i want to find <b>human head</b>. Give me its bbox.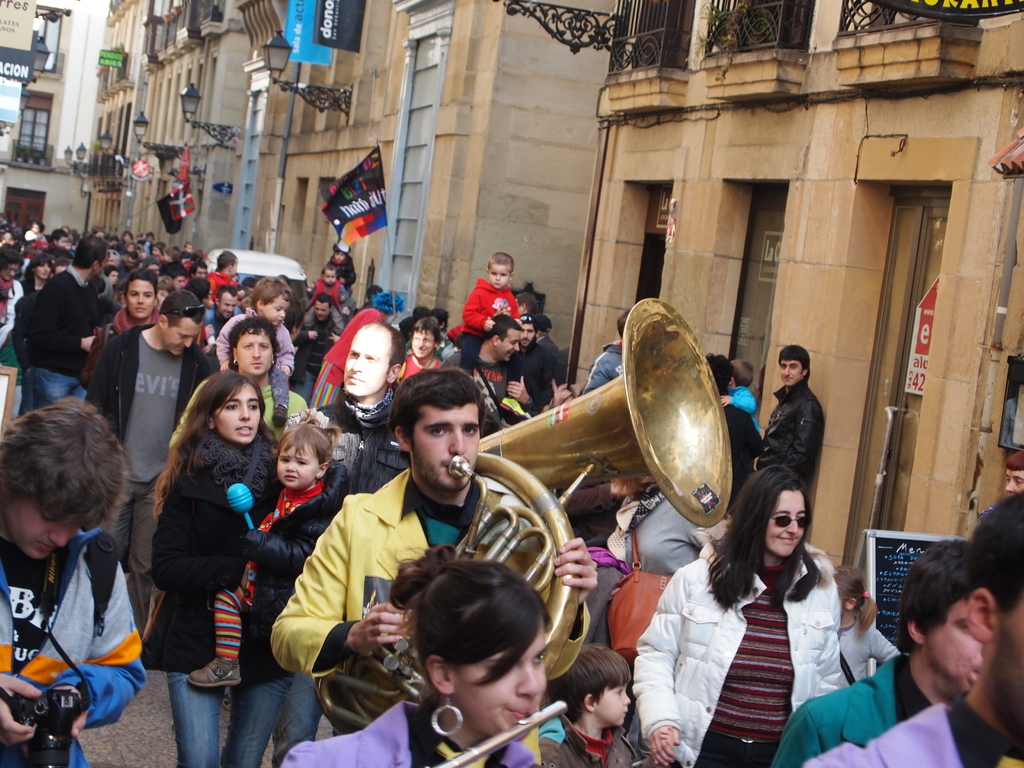
<box>394,368,483,488</box>.
